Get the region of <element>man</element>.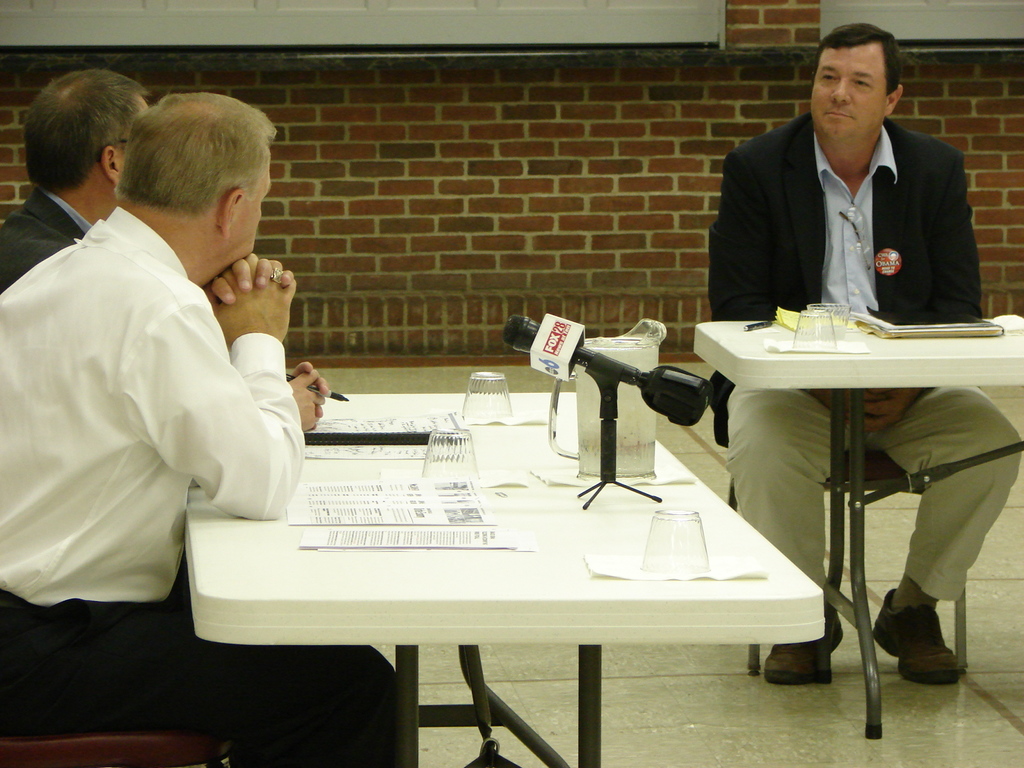
l=700, t=17, r=1023, b=687.
